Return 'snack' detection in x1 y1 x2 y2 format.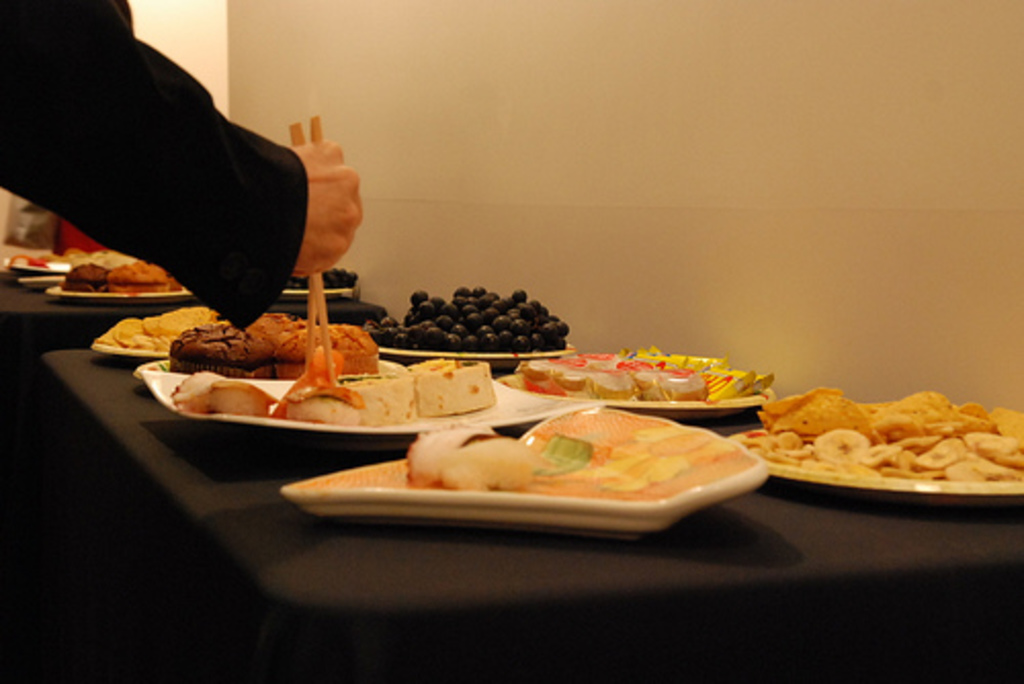
330 369 414 424.
